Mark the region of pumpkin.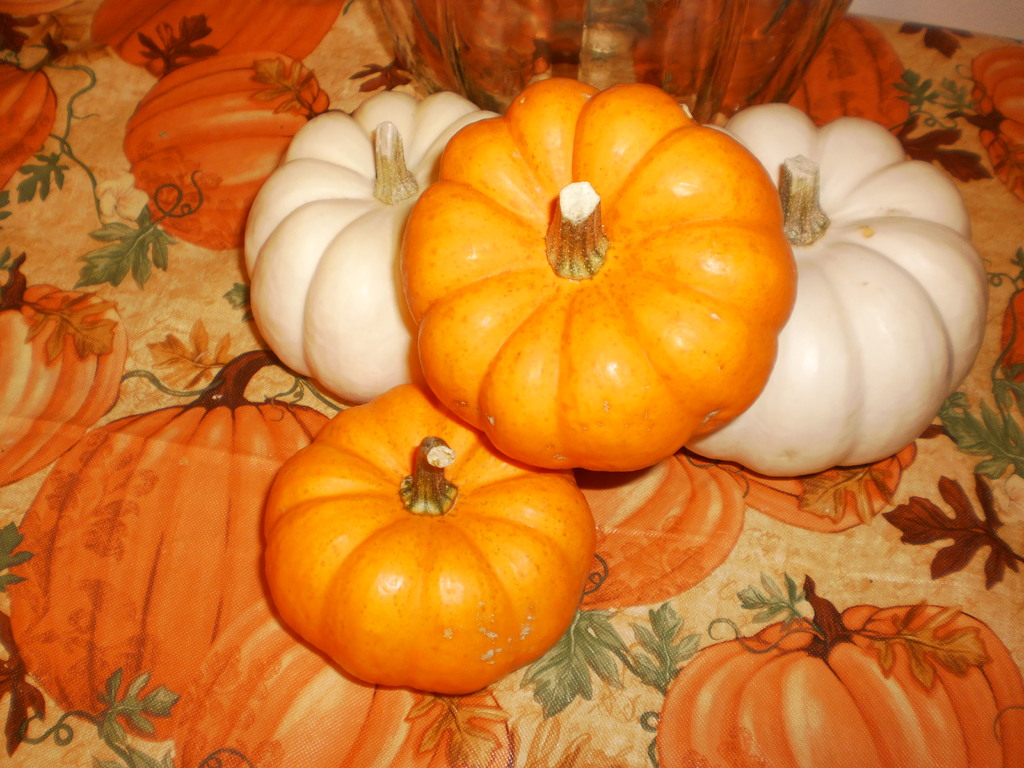
Region: (left=397, top=76, right=796, bottom=472).
